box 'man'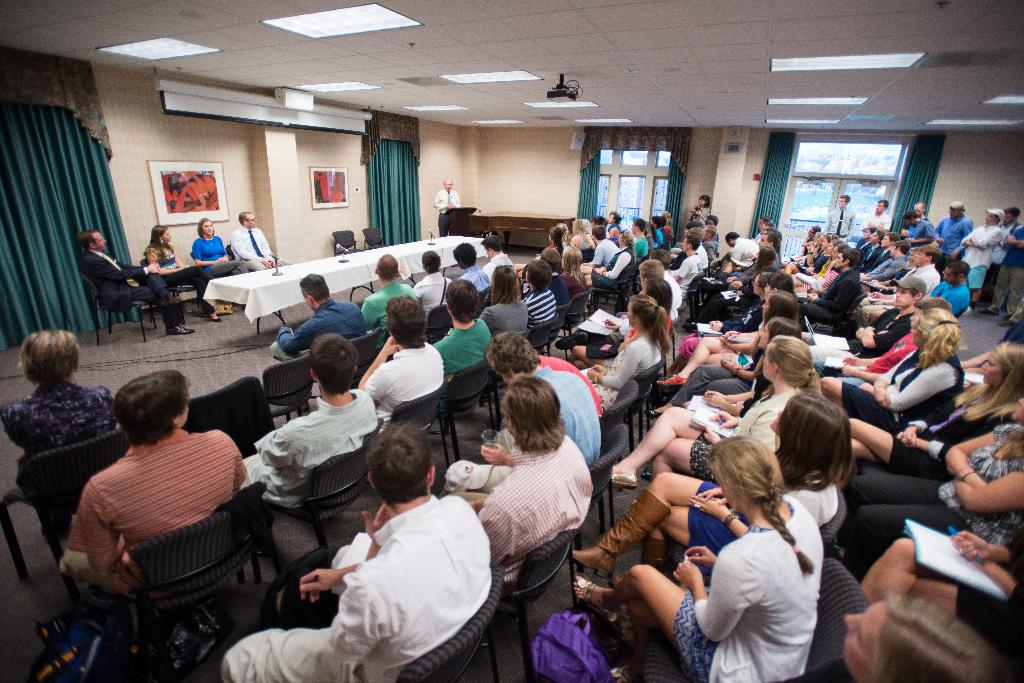
rect(860, 196, 890, 232)
